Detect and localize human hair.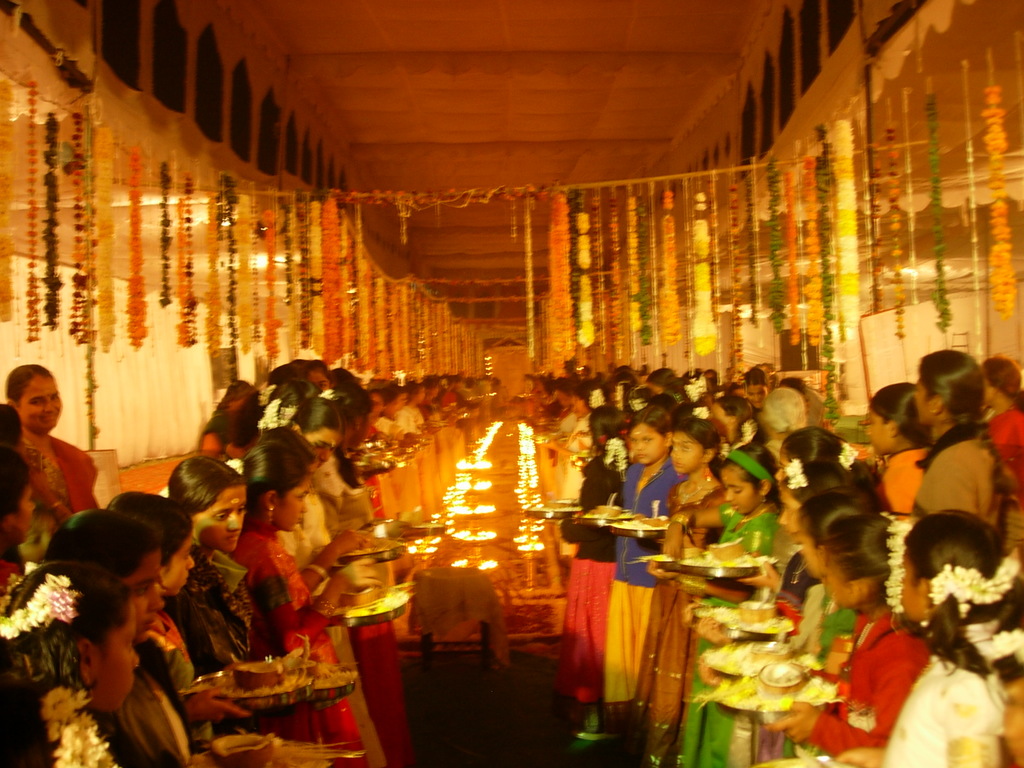
Localized at 163,452,250,516.
